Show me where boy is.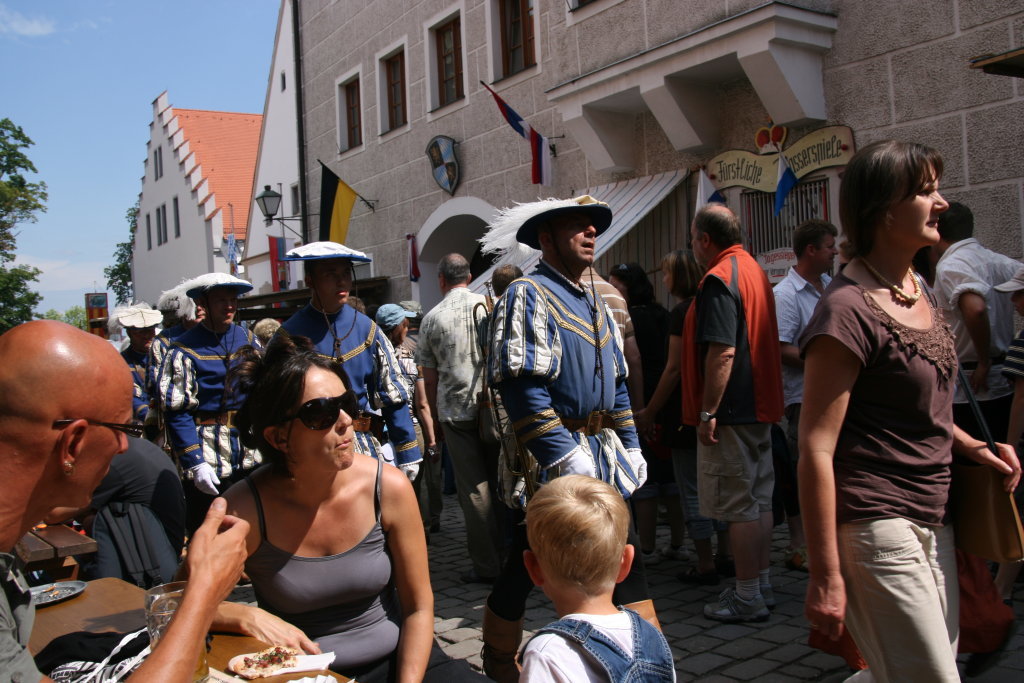
boy is at <box>265,244,424,481</box>.
